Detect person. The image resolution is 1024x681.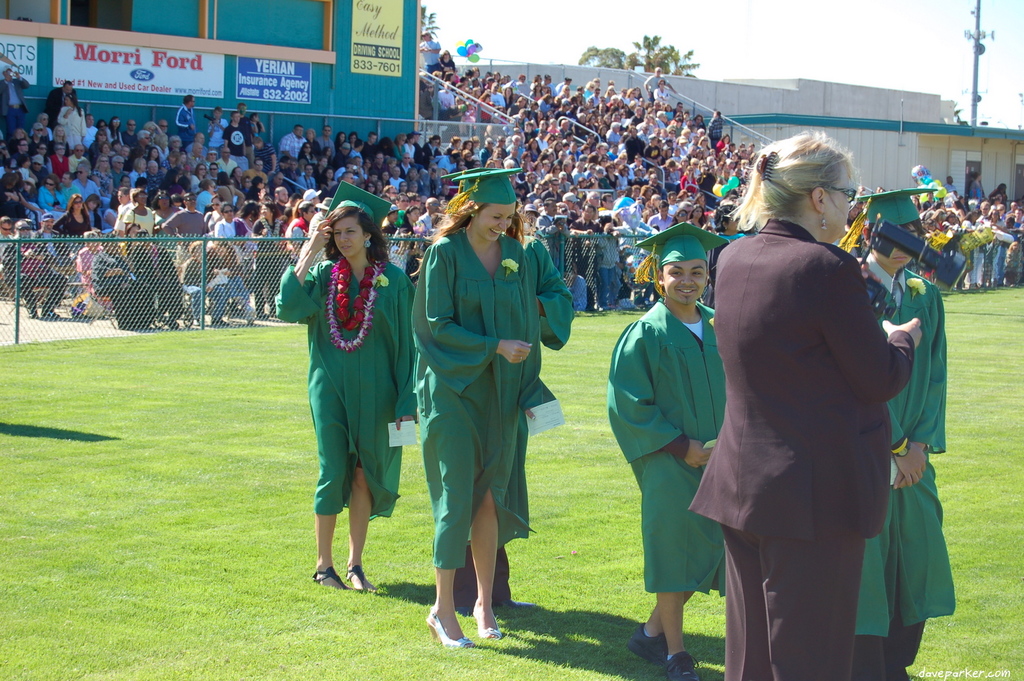
bbox(100, 198, 120, 239).
